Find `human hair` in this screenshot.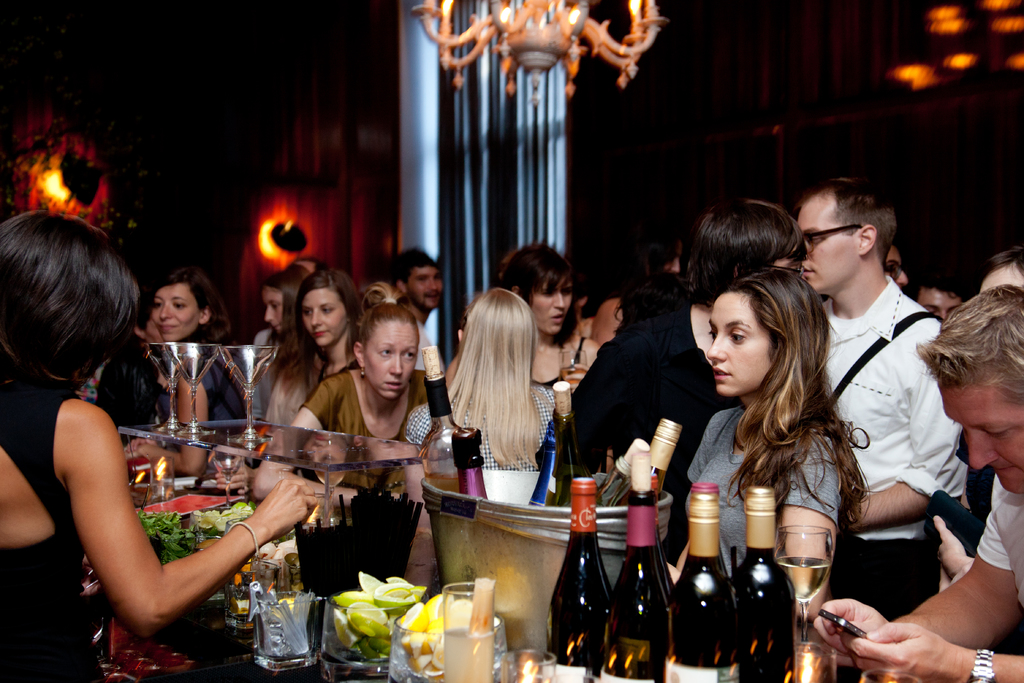
The bounding box for `human hair` is left=499, top=242, right=582, bottom=347.
